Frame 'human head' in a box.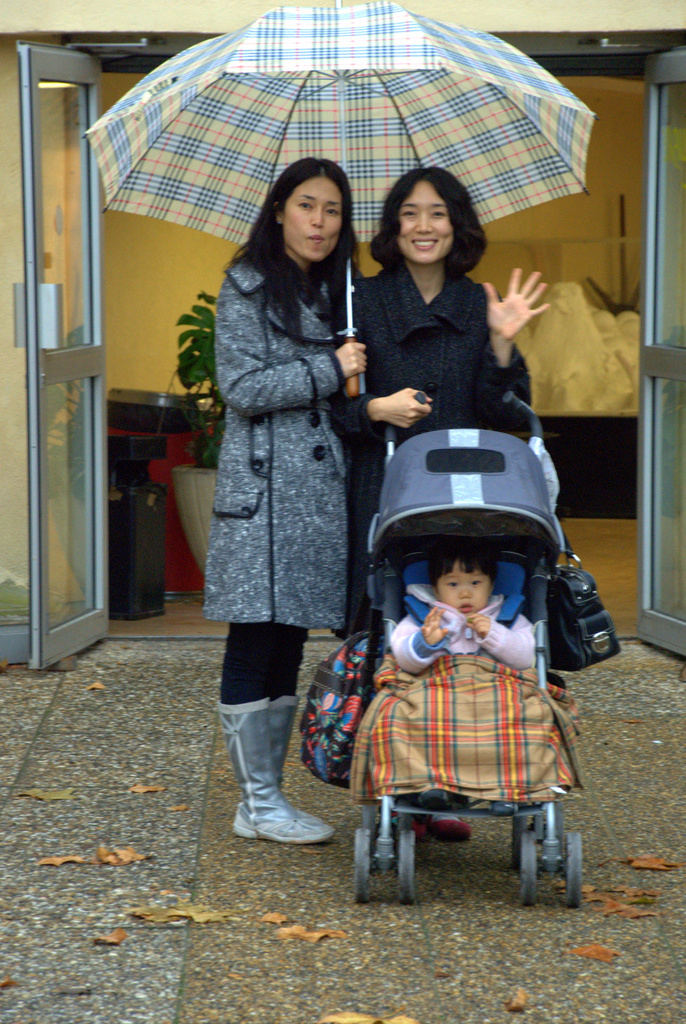
Rect(433, 541, 493, 621).
